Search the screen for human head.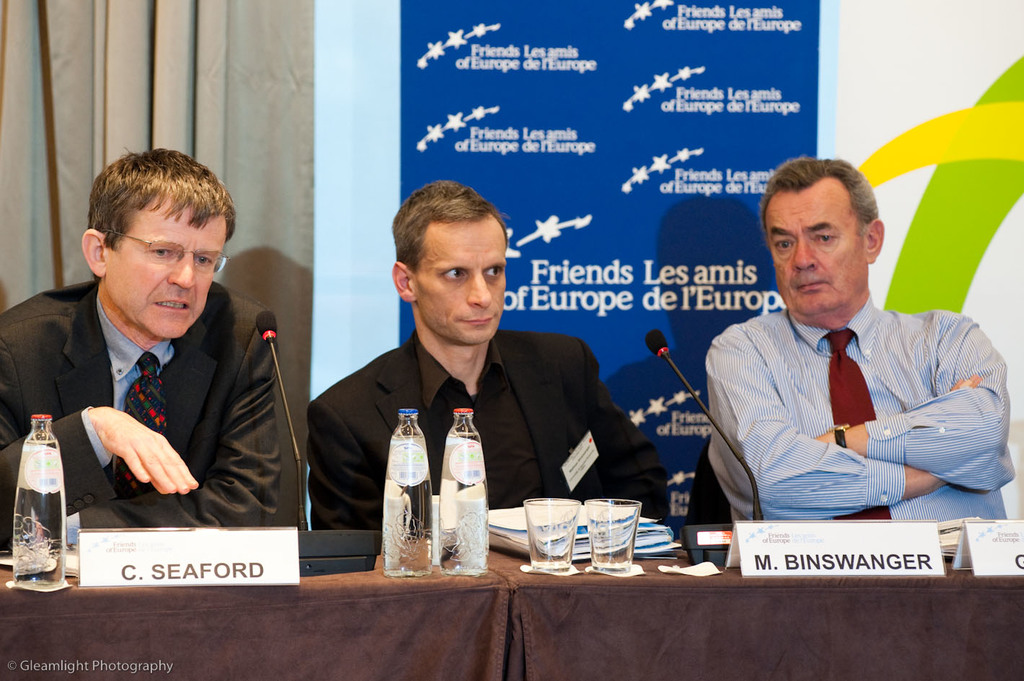
Found at pyautogui.locateOnScreen(393, 178, 511, 345).
